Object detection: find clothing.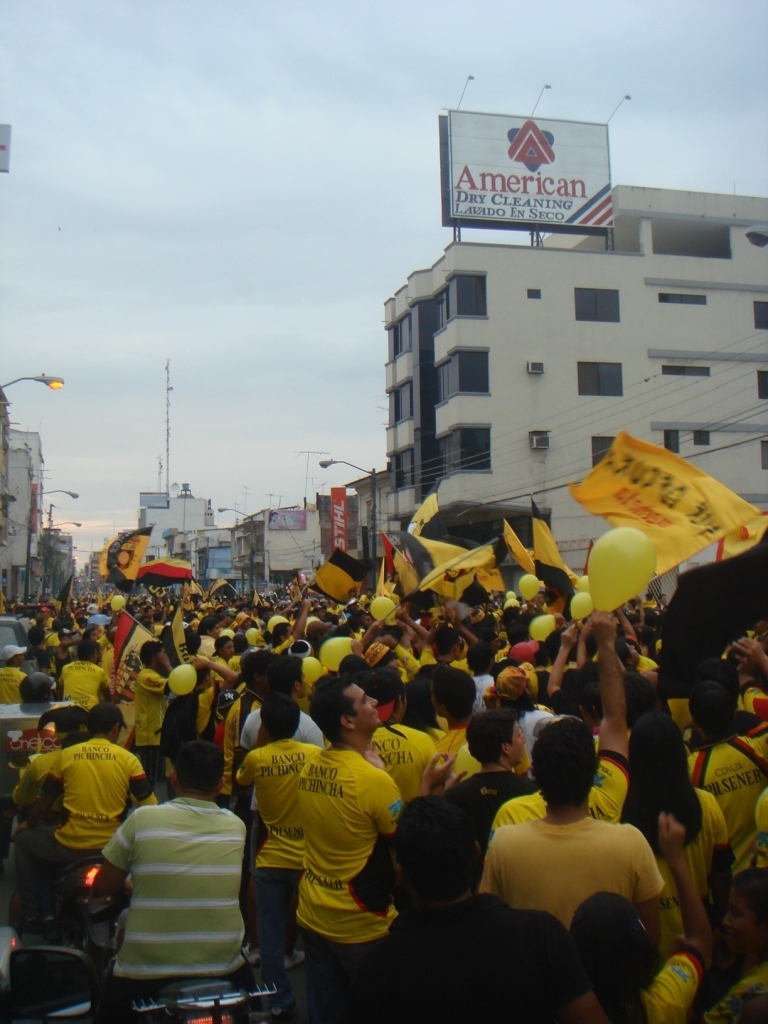
(238,738,327,898).
